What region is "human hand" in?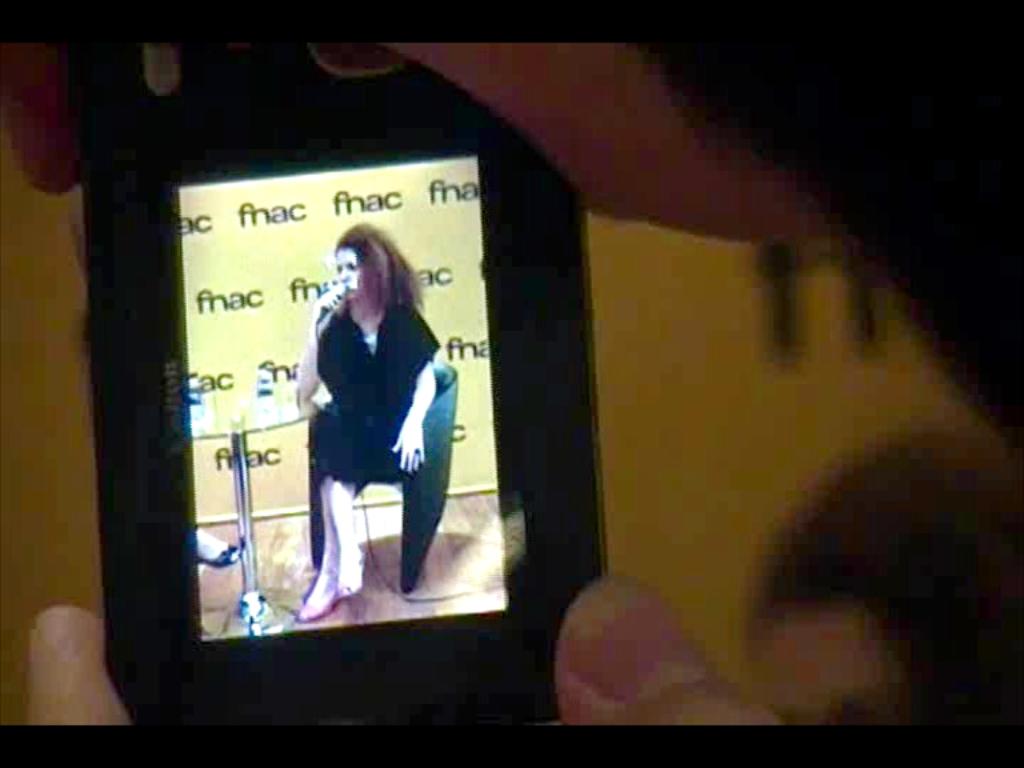
crop(308, 287, 345, 328).
